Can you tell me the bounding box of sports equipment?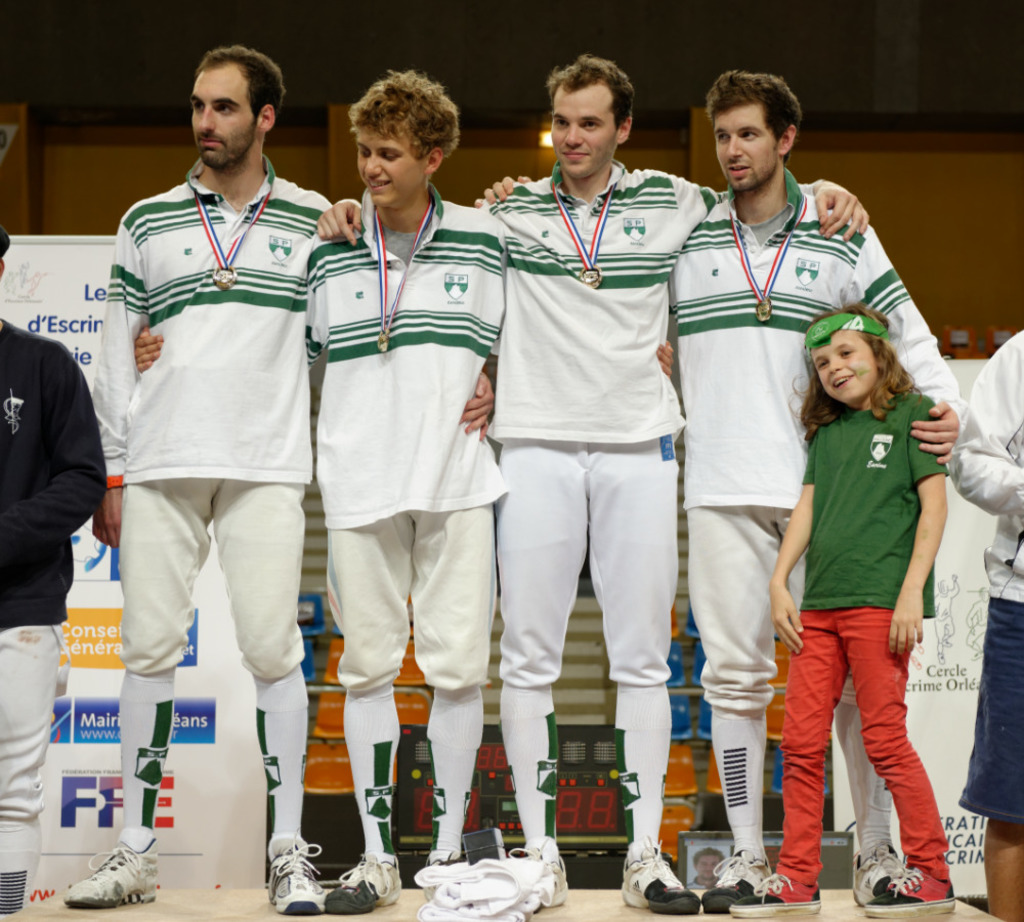
l=865, t=866, r=954, b=915.
